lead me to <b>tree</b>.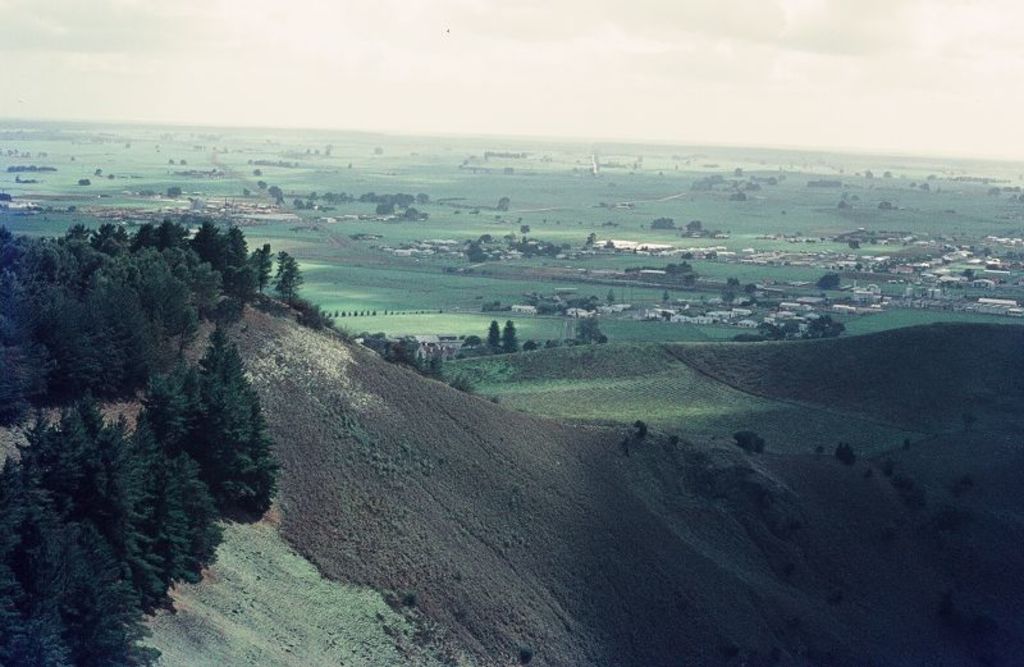
Lead to bbox=(576, 316, 613, 342).
